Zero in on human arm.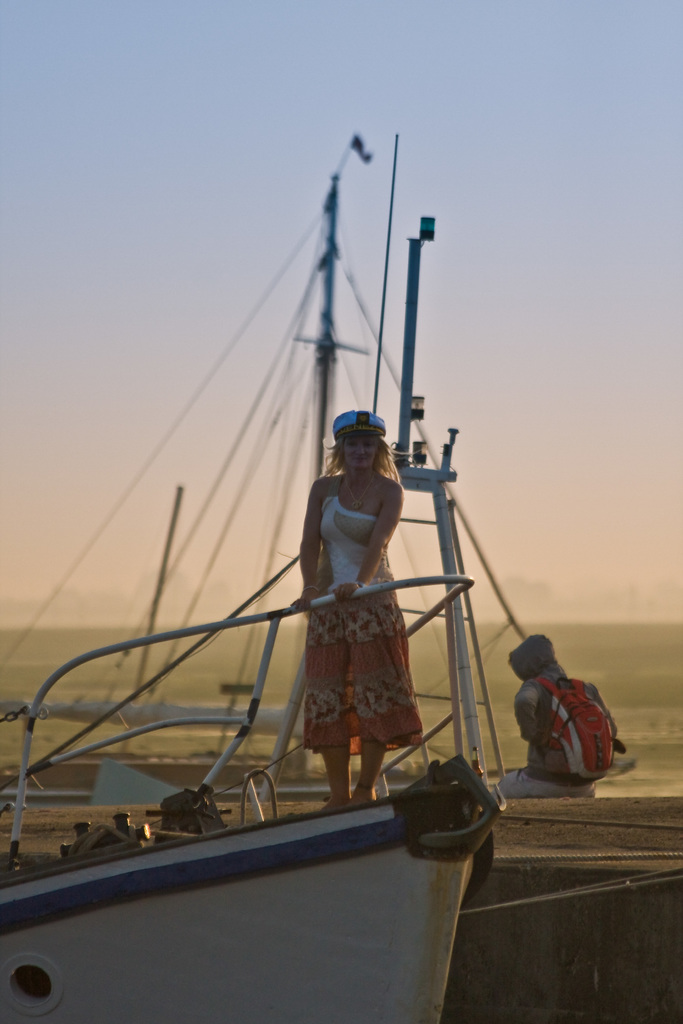
Zeroed in: rect(513, 676, 544, 764).
